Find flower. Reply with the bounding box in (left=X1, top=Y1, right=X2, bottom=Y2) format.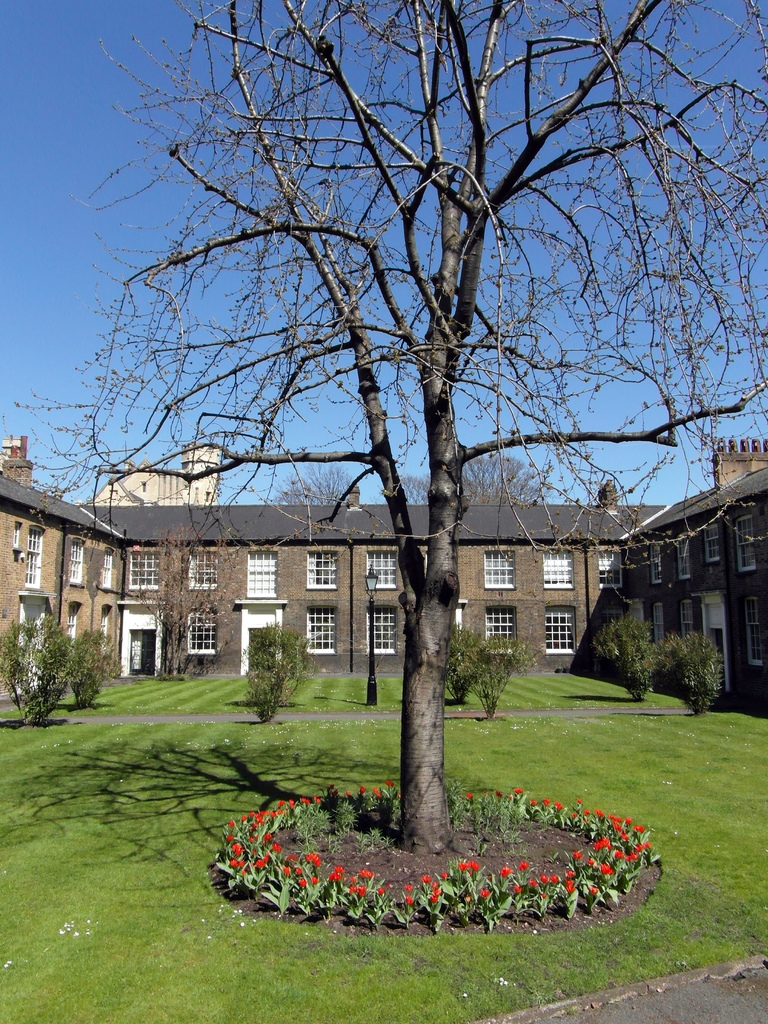
(left=563, top=878, right=574, bottom=894).
